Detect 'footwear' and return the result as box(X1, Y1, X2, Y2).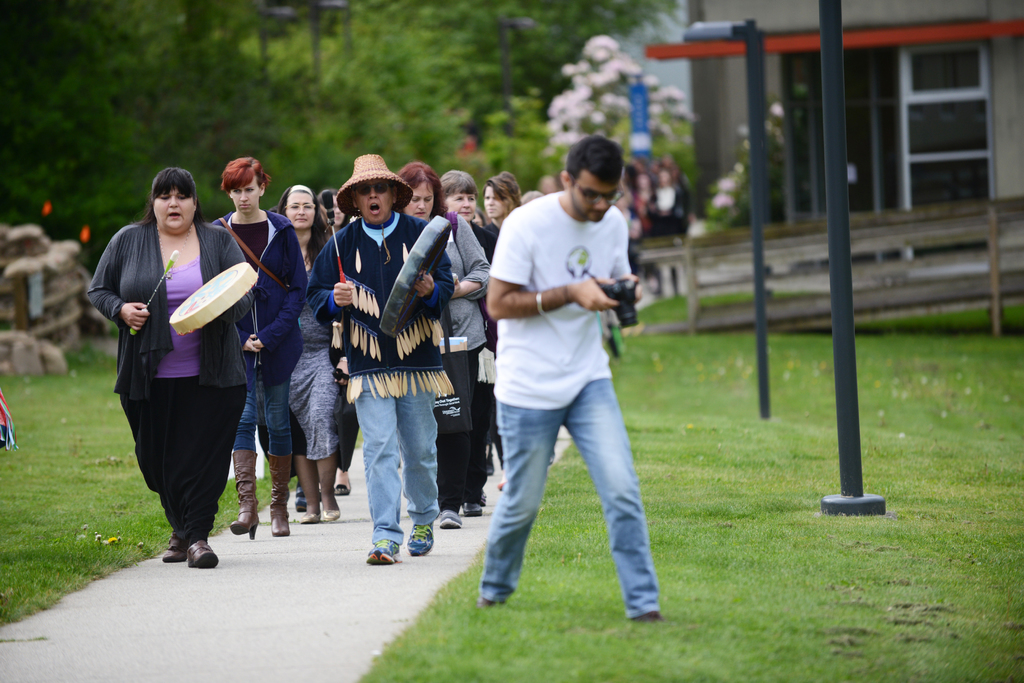
box(293, 486, 307, 511).
